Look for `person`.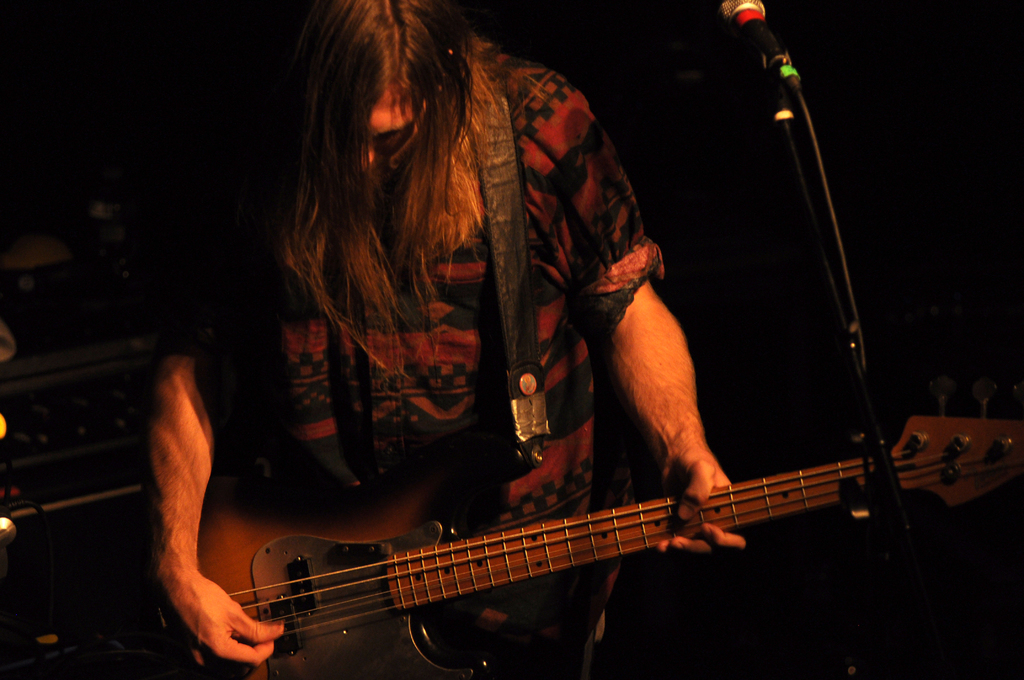
Found: [181,13,838,655].
